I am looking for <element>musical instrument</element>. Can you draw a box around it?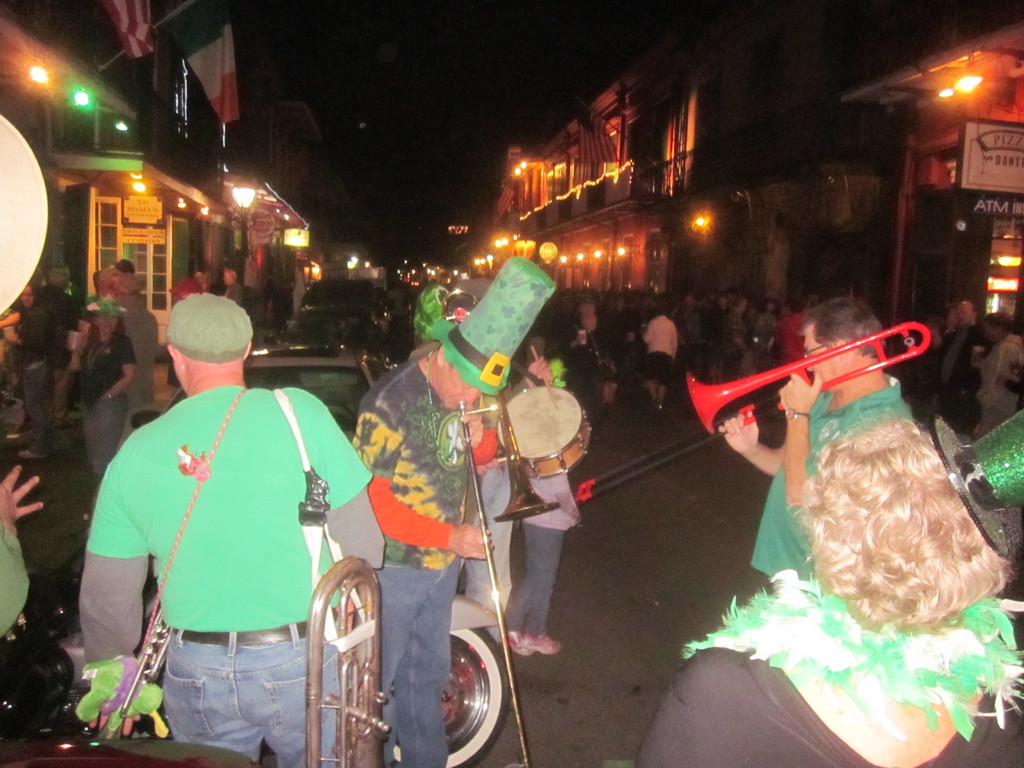
Sure, the bounding box is [305,554,395,767].
